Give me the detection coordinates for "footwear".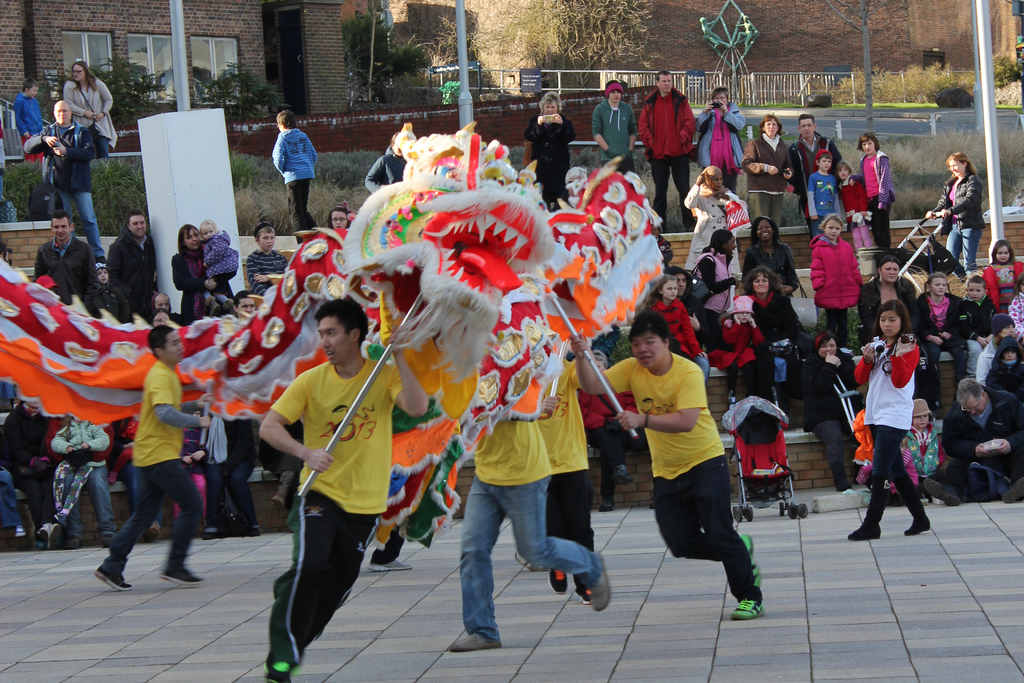
pyautogui.locateOnScreen(591, 555, 602, 609).
